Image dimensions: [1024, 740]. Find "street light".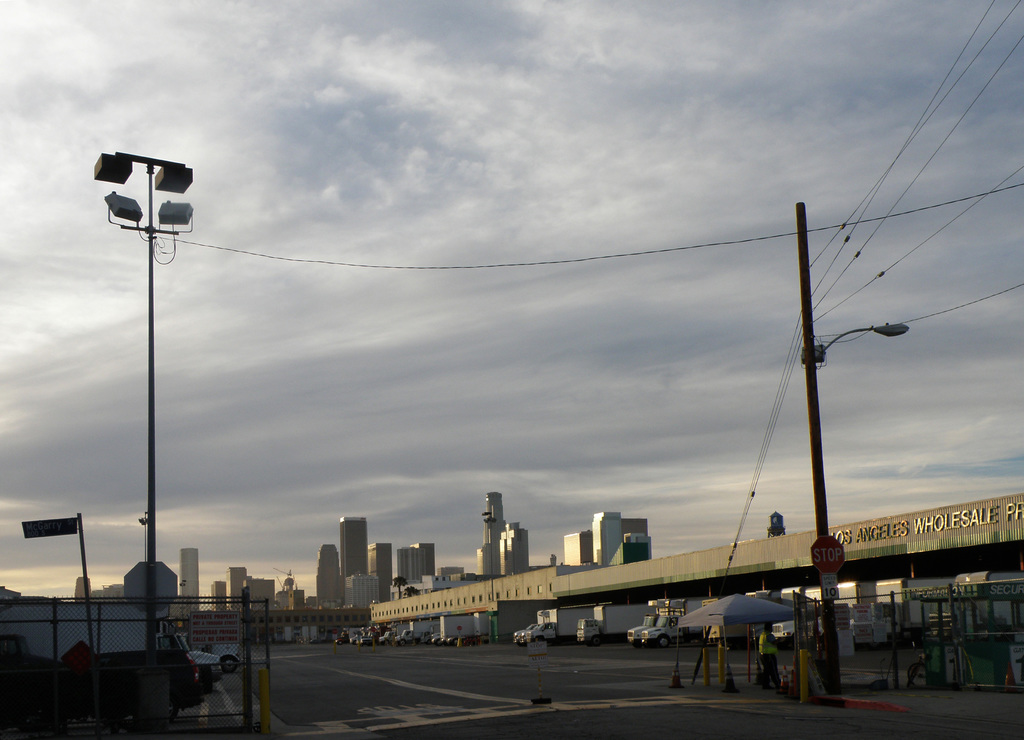
[left=817, top=324, right=913, bottom=357].
